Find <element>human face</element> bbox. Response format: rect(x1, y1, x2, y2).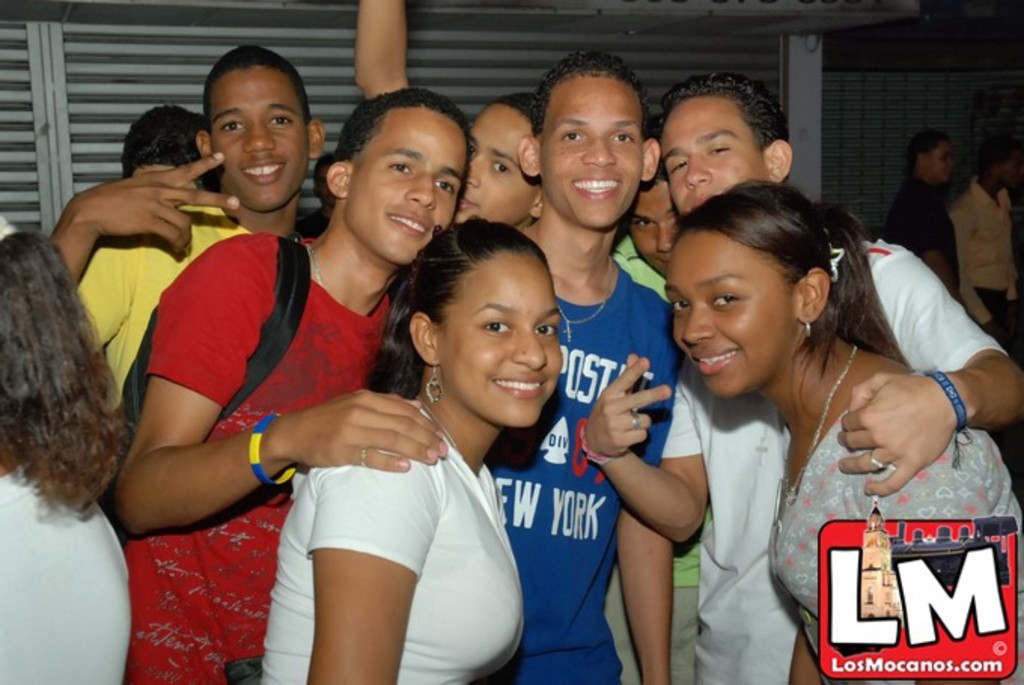
rect(663, 232, 798, 408).
